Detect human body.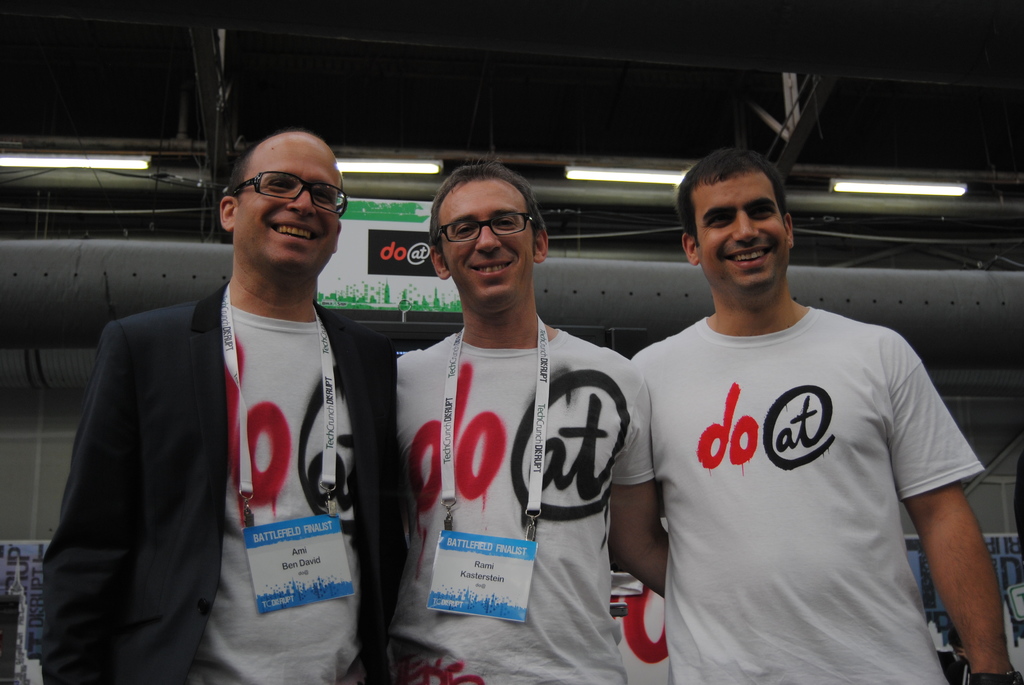
Detected at <bbox>564, 125, 941, 684</bbox>.
